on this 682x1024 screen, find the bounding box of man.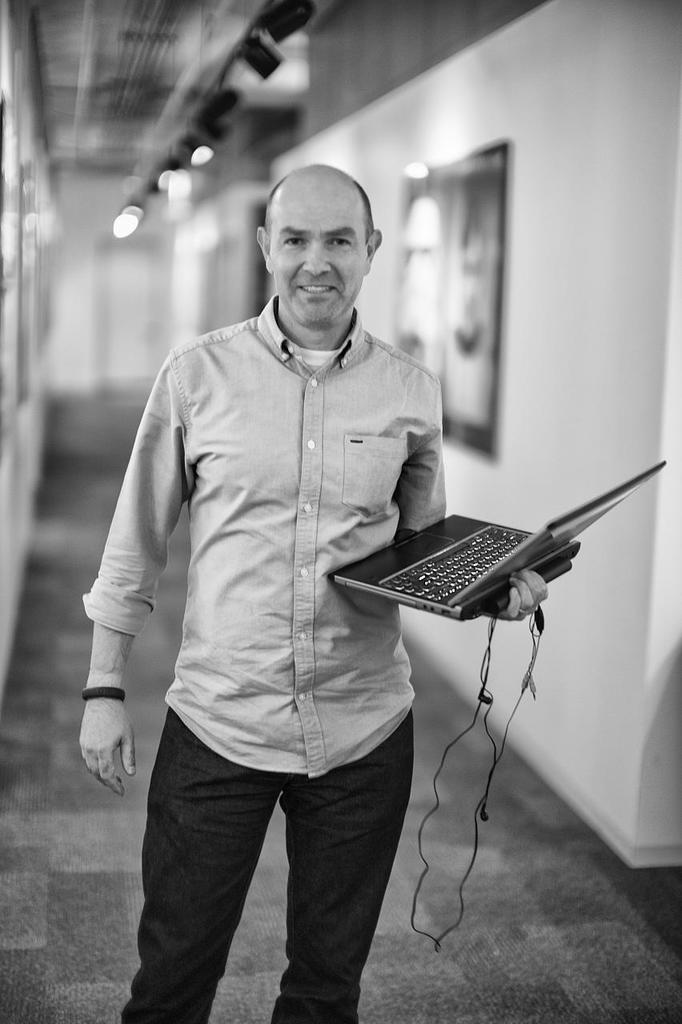
Bounding box: Rect(85, 168, 516, 994).
